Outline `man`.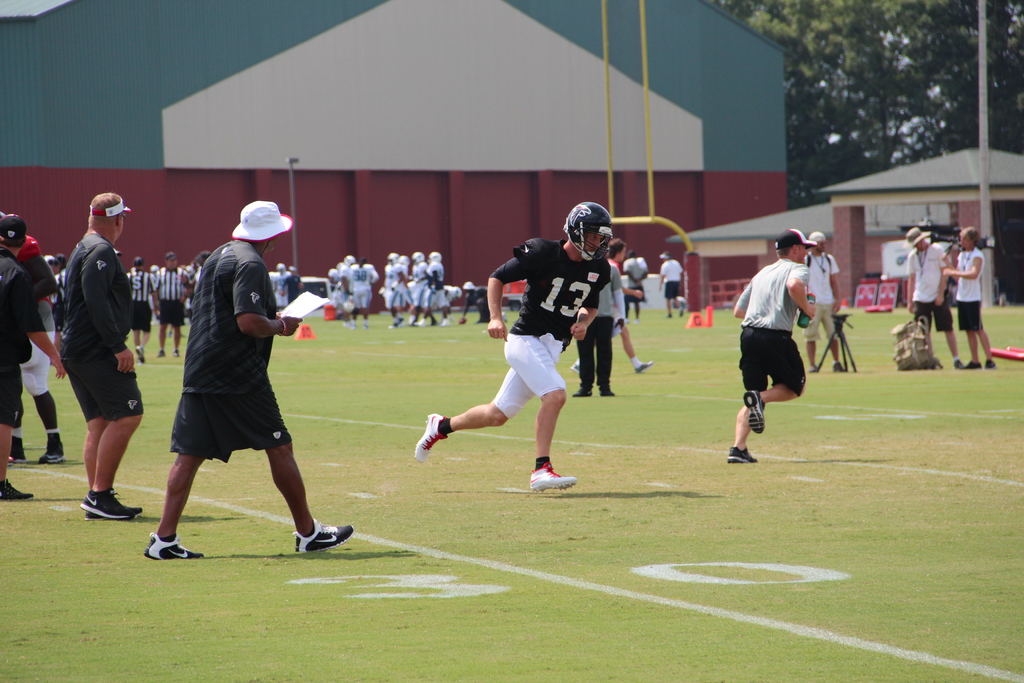
Outline: {"left": 939, "top": 224, "right": 991, "bottom": 366}.
